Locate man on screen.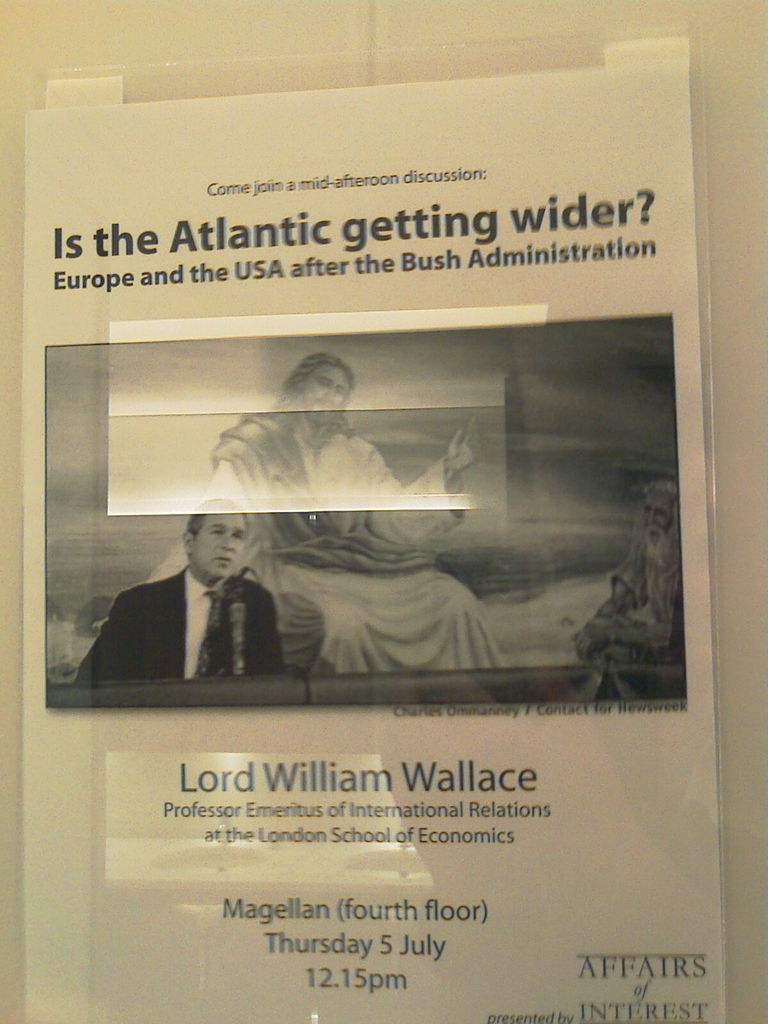
On screen at bbox(90, 517, 287, 692).
